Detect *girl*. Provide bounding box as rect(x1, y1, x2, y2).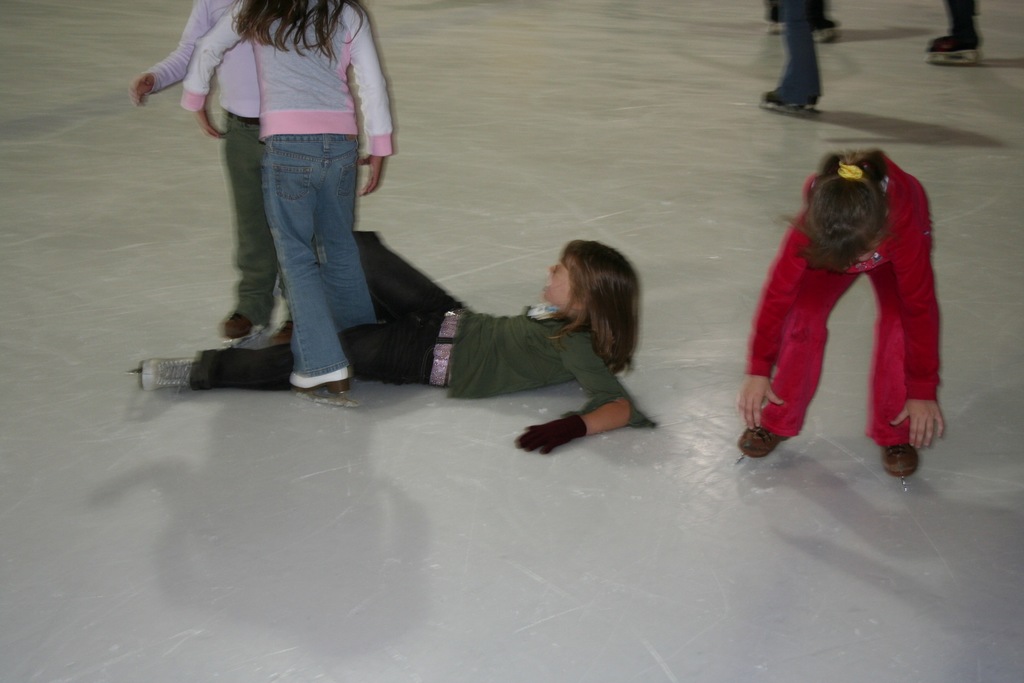
rect(136, 224, 655, 453).
